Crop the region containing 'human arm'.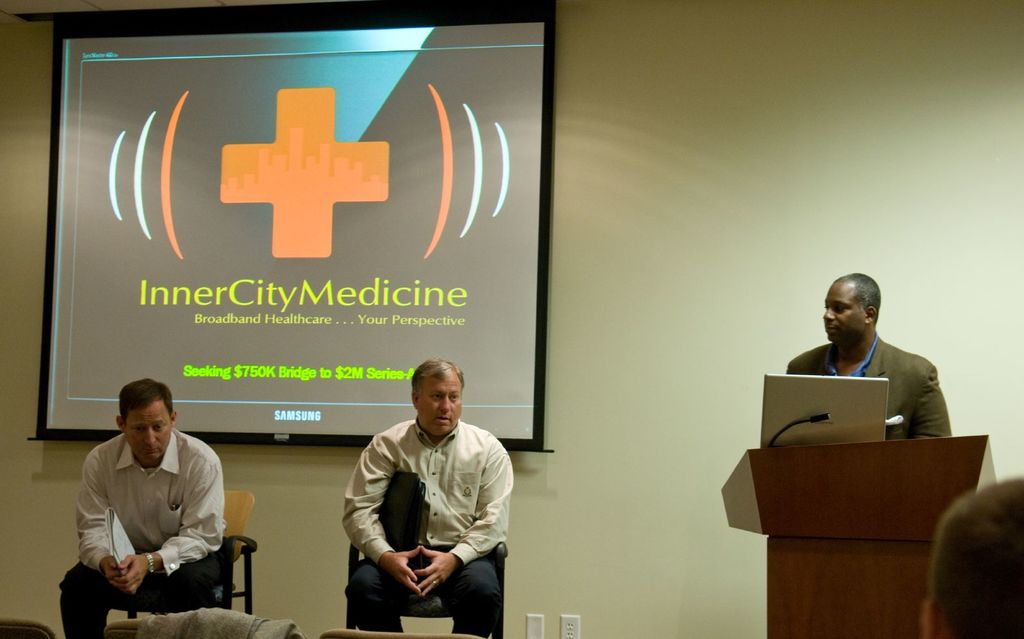
Crop region: (75,453,124,578).
